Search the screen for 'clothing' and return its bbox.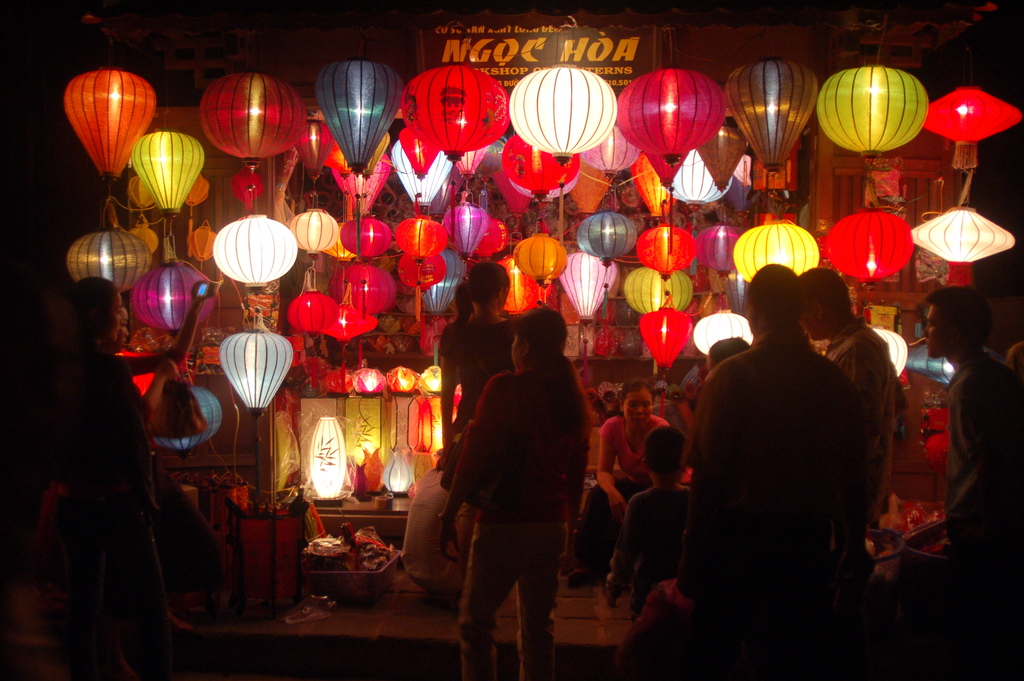
Found: [x1=1008, y1=338, x2=1023, y2=388].
